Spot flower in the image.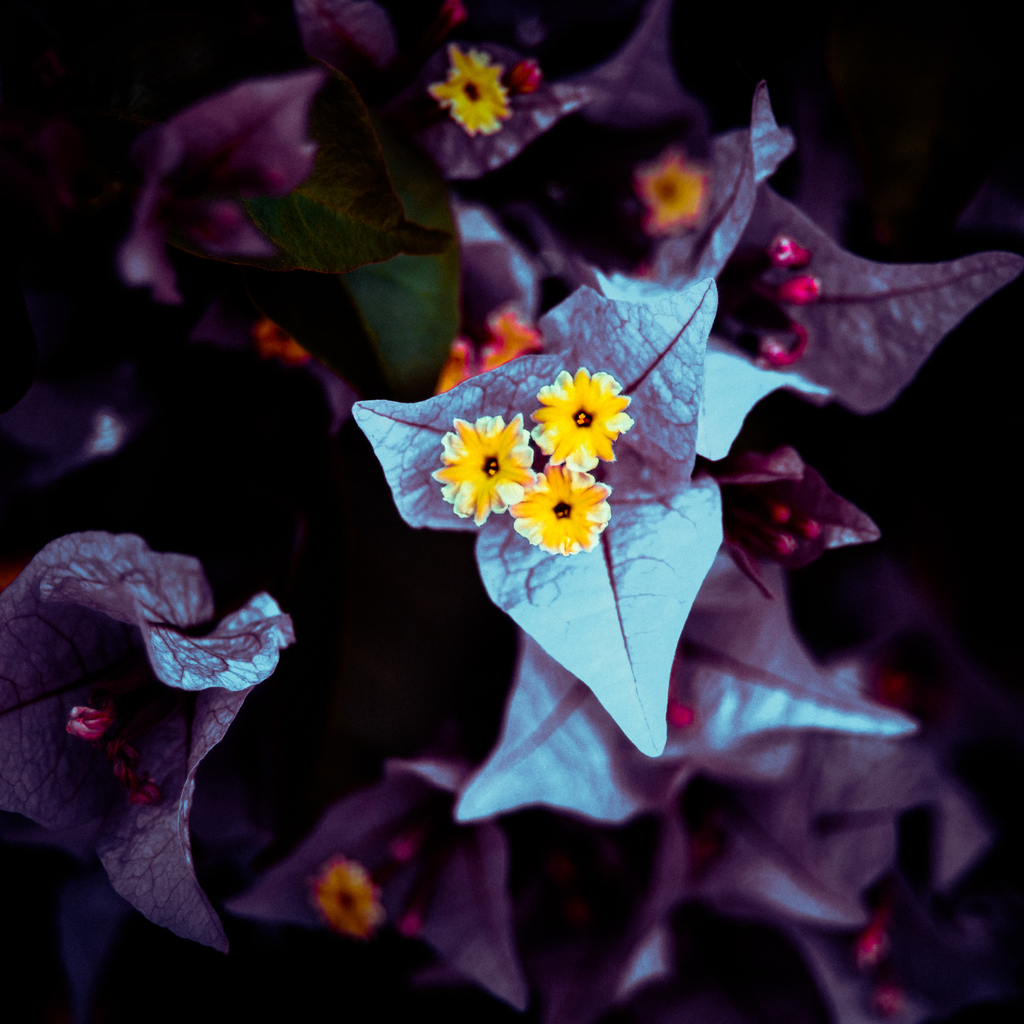
flower found at region(122, 73, 351, 428).
